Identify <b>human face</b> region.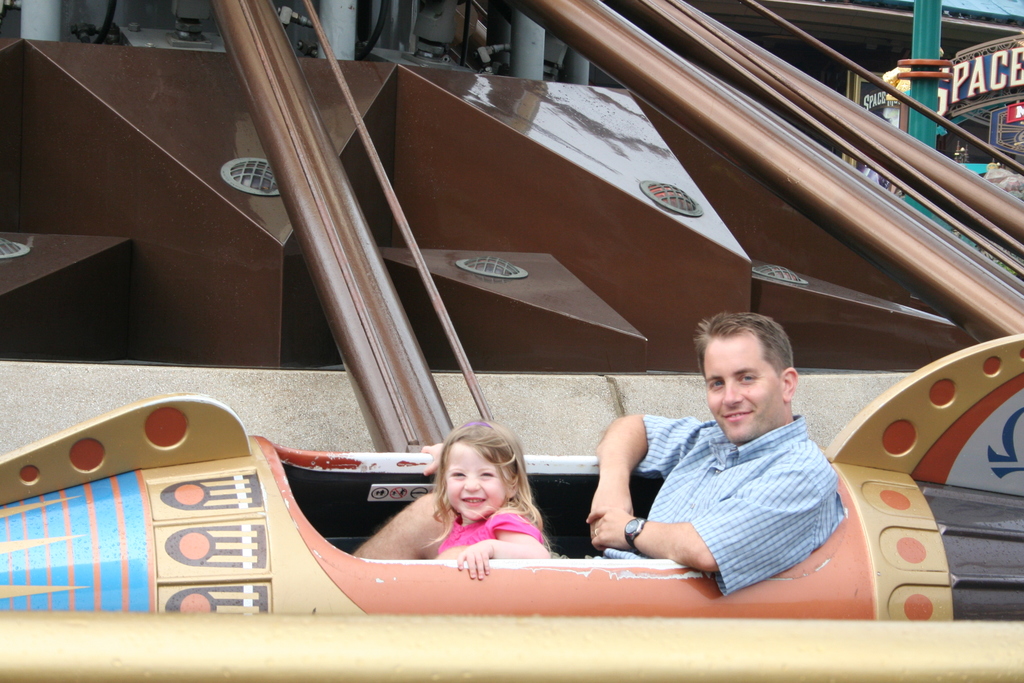
Region: [left=447, top=442, right=505, bottom=520].
